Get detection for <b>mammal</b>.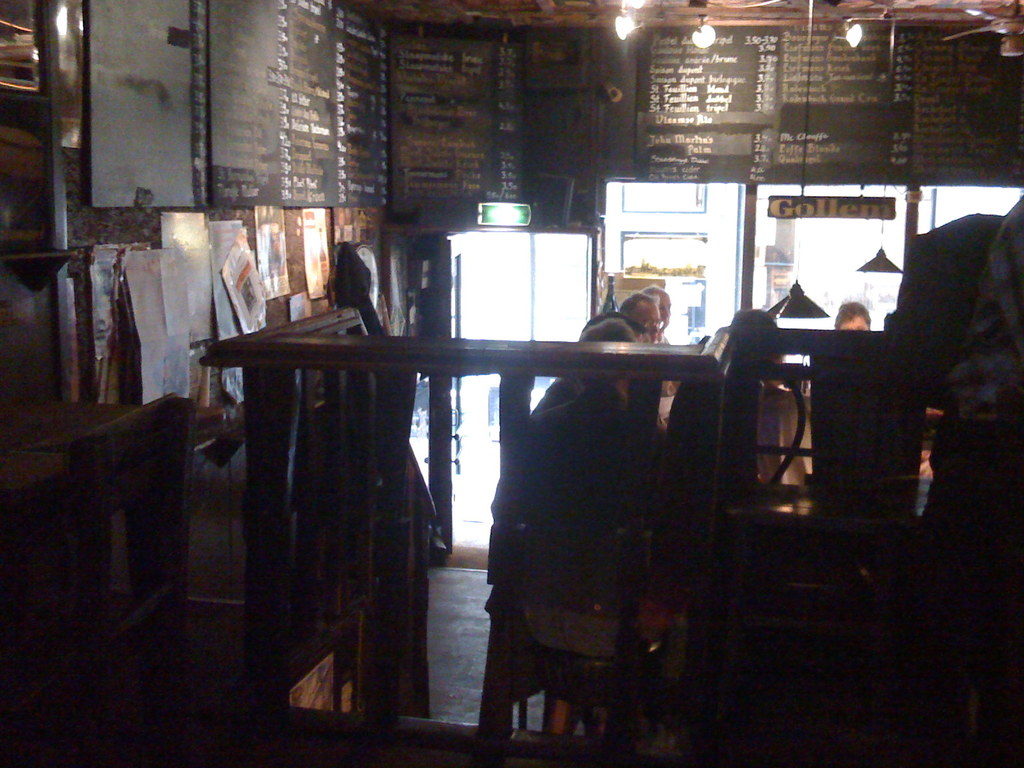
Detection: box(606, 283, 678, 352).
